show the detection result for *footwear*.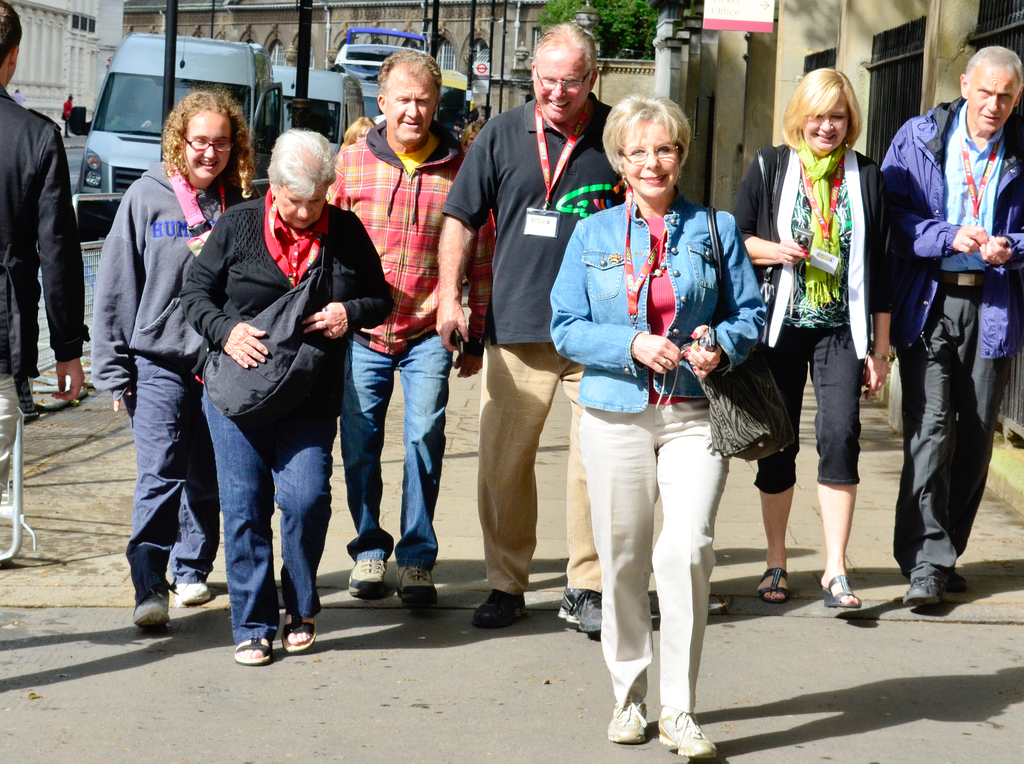
<region>118, 546, 181, 637</region>.
